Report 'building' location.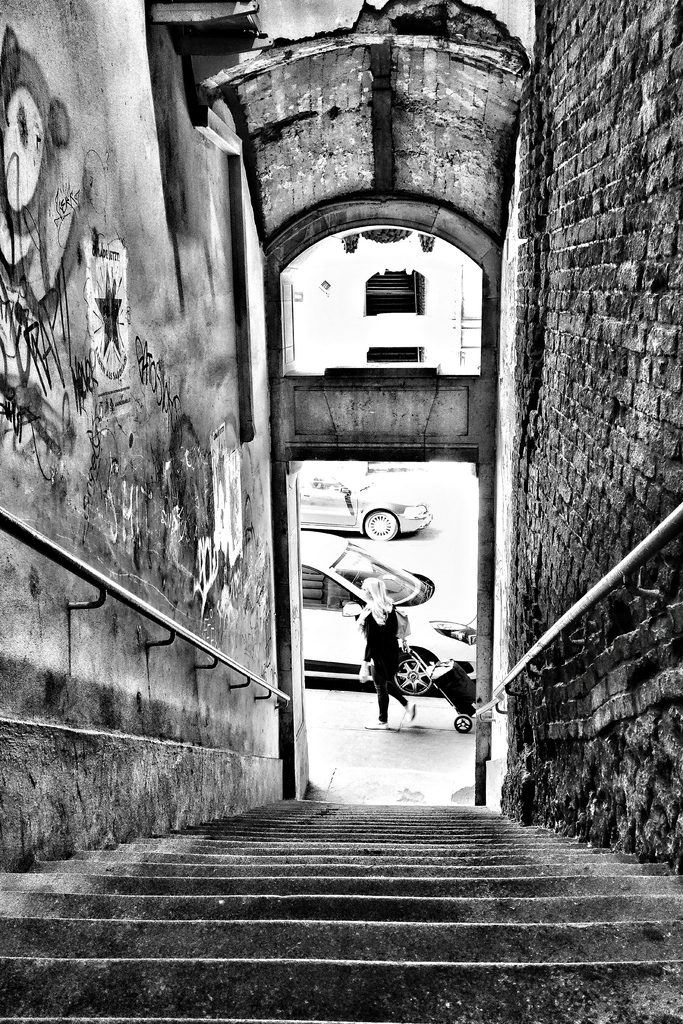
Report: x1=0 y1=0 x2=682 y2=1023.
